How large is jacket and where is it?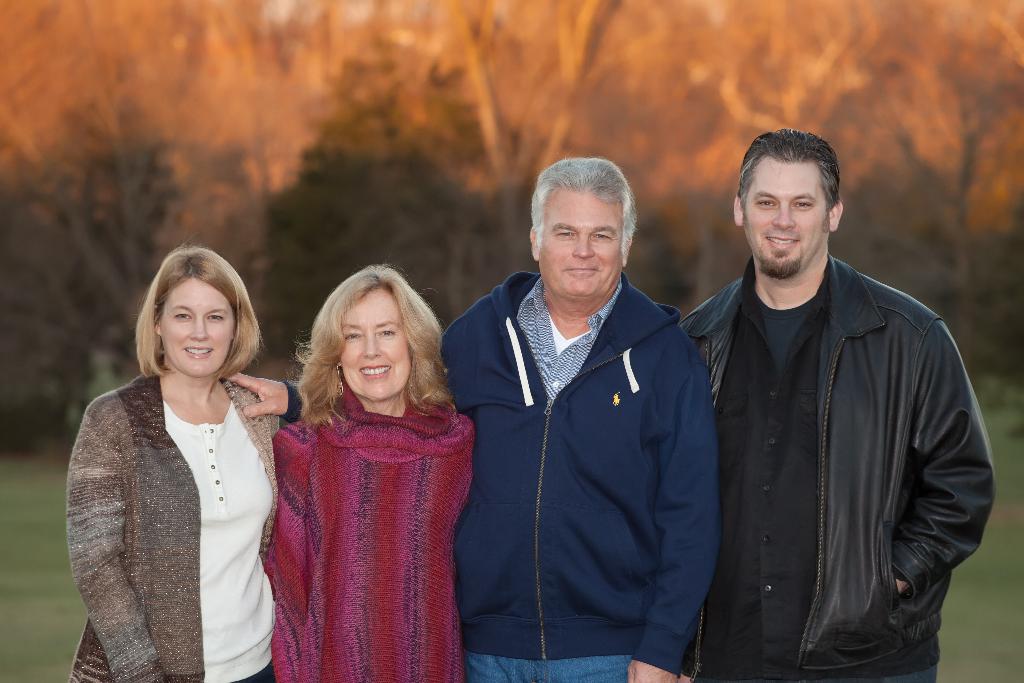
Bounding box: <bbox>58, 370, 283, 682</bbox>.
